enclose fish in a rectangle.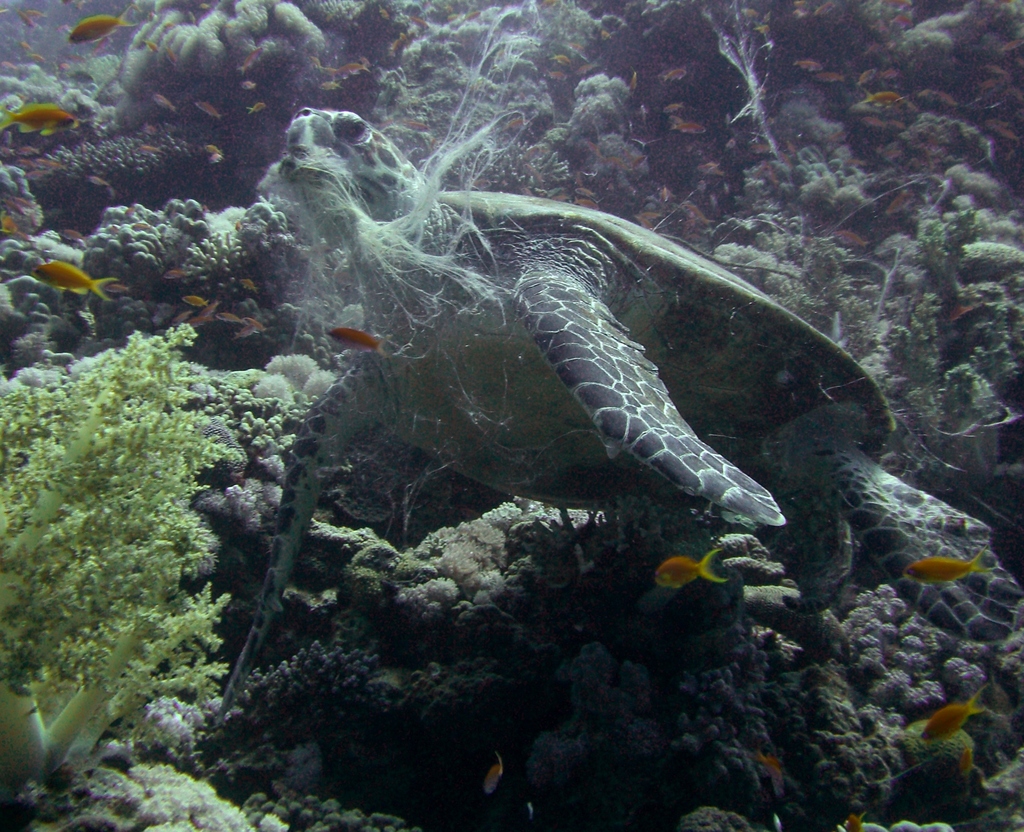
bbox=(196, 99, 220, 118).
